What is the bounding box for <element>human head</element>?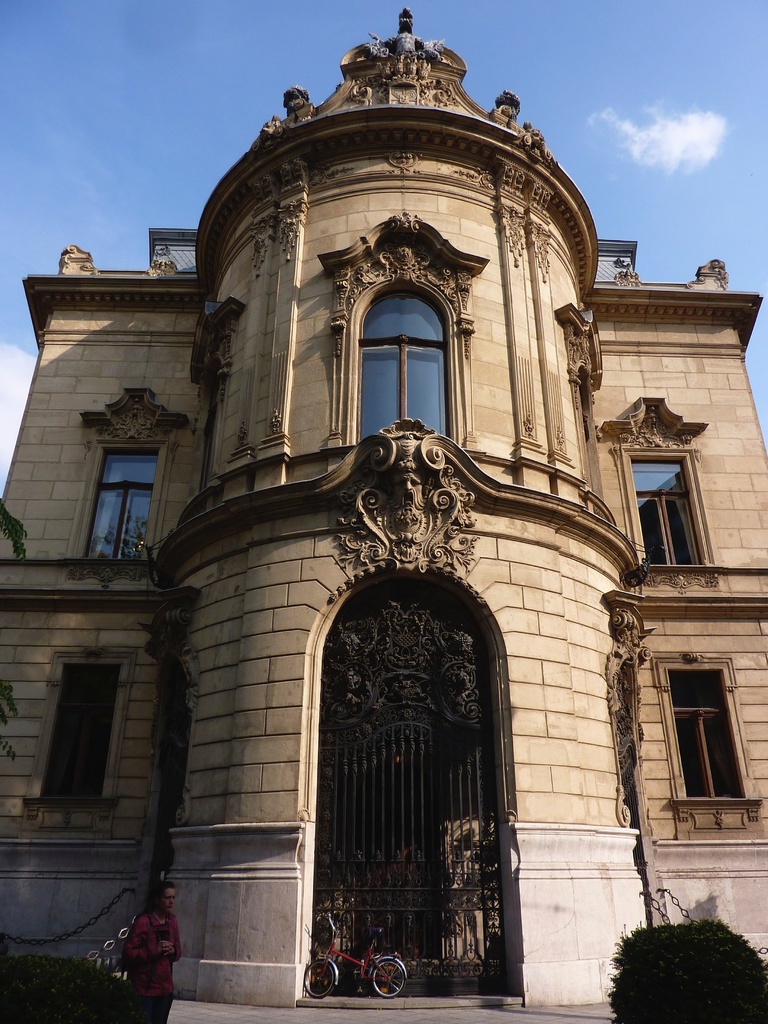
<box>387,467,427,515</box>.
